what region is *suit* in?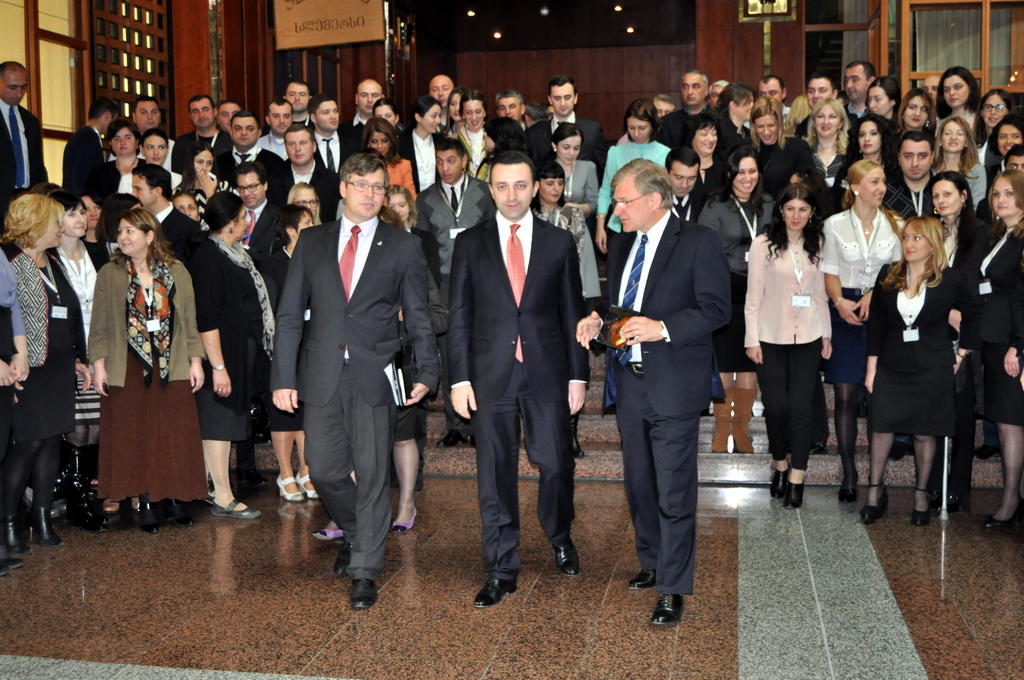
l=270, t=159, r=341, b=223.
